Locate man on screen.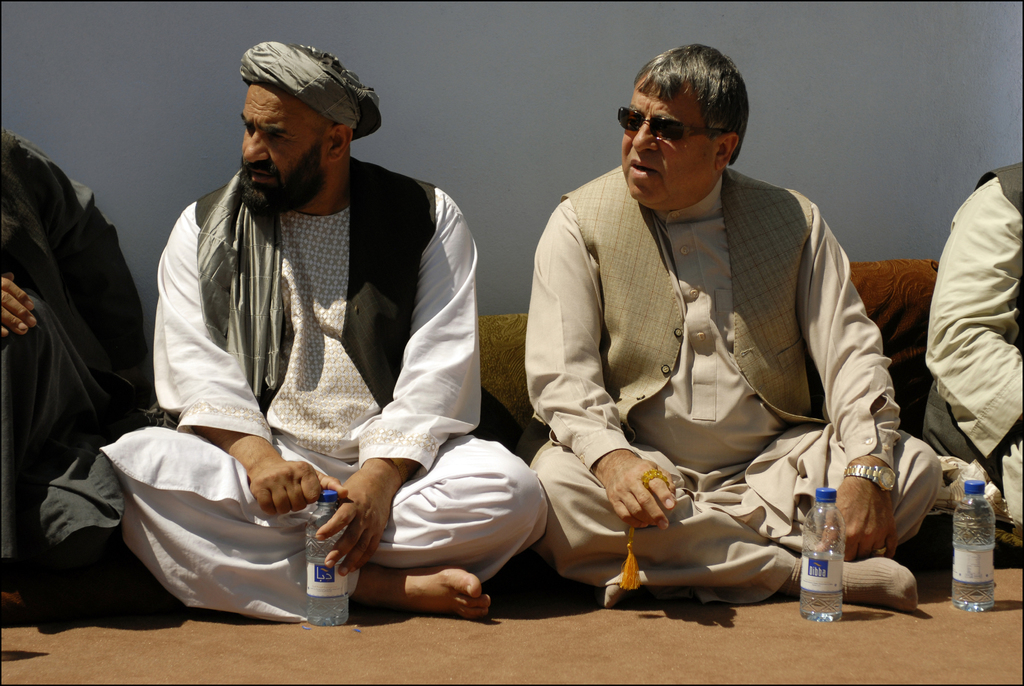
On screen at select_region(129, 54, 508, 622).
